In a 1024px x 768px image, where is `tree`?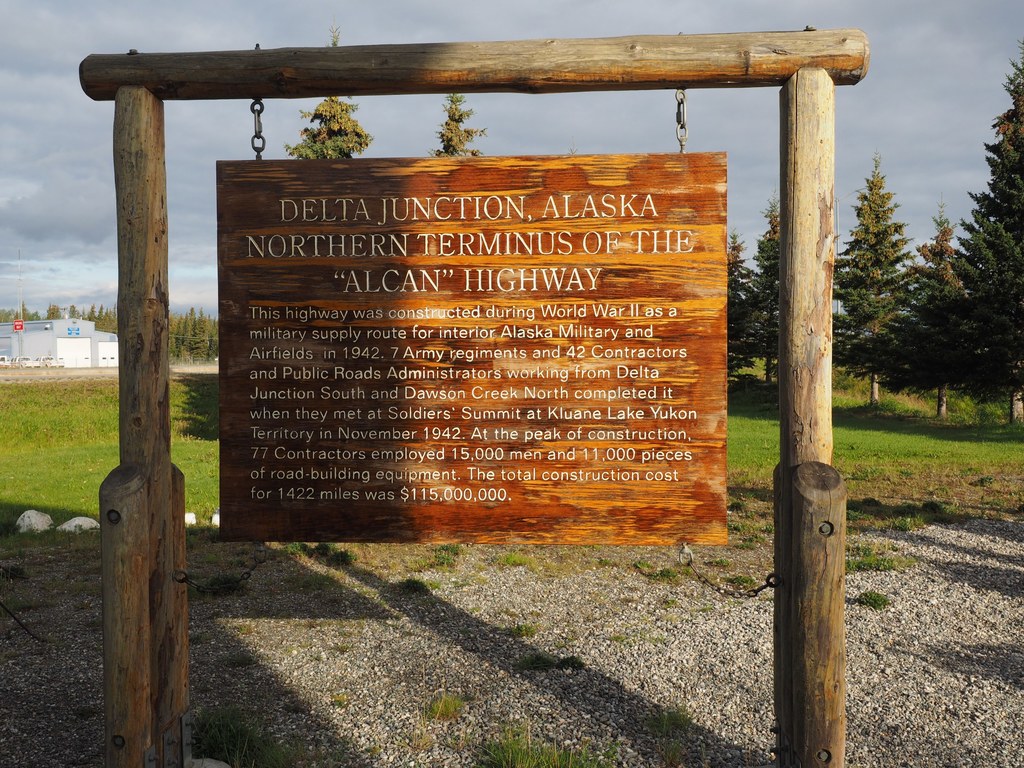
(944,41,1023,396).
